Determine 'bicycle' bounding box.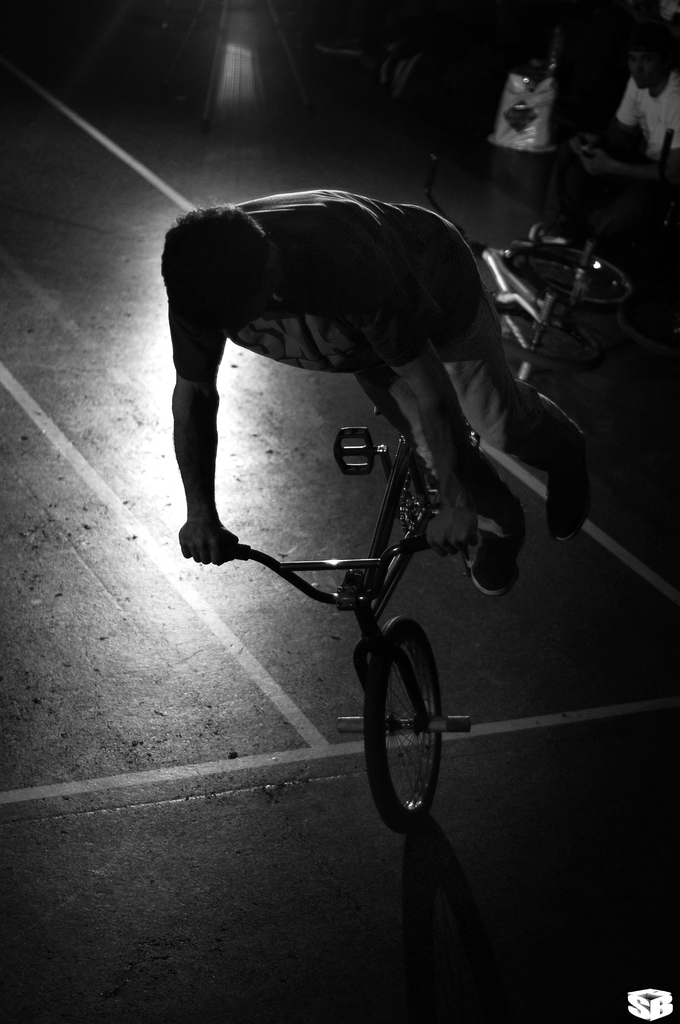
Determined: 411, 151, 642, 394.
